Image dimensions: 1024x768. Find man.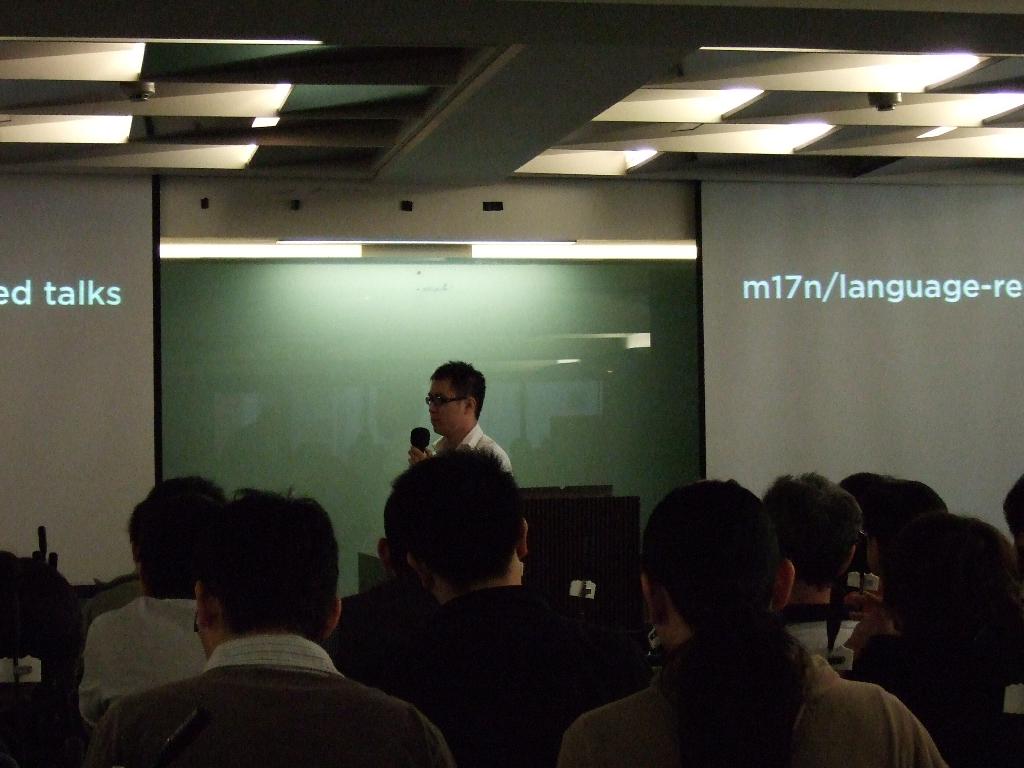
l=408, t=363, r=512, b=474.
